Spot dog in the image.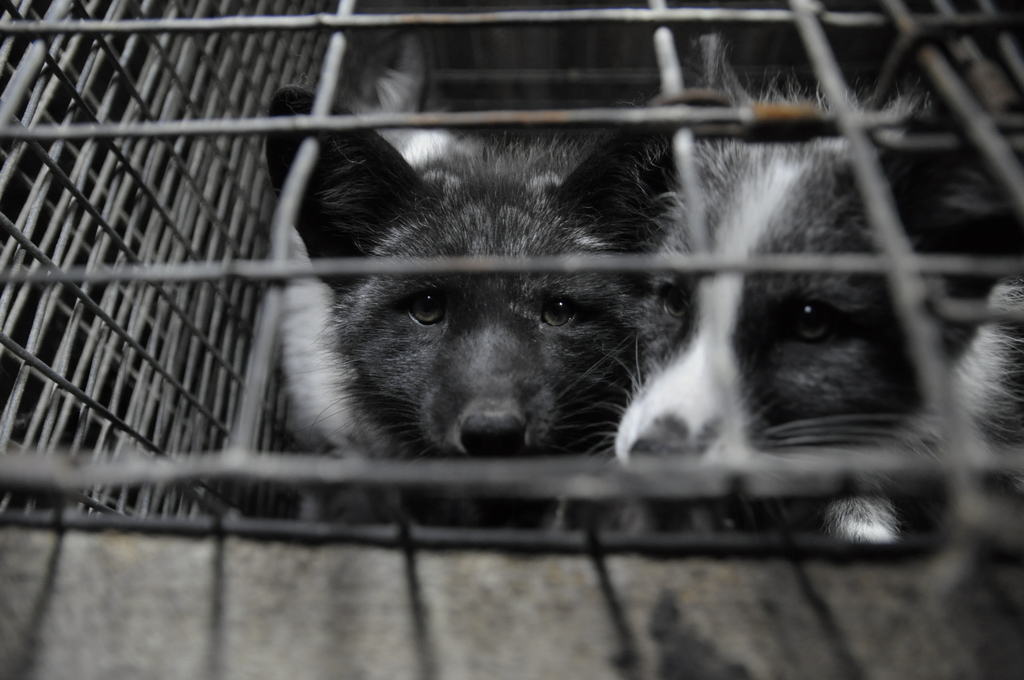
dog found at (left=623, top=35, right=1023, bottom=544).
